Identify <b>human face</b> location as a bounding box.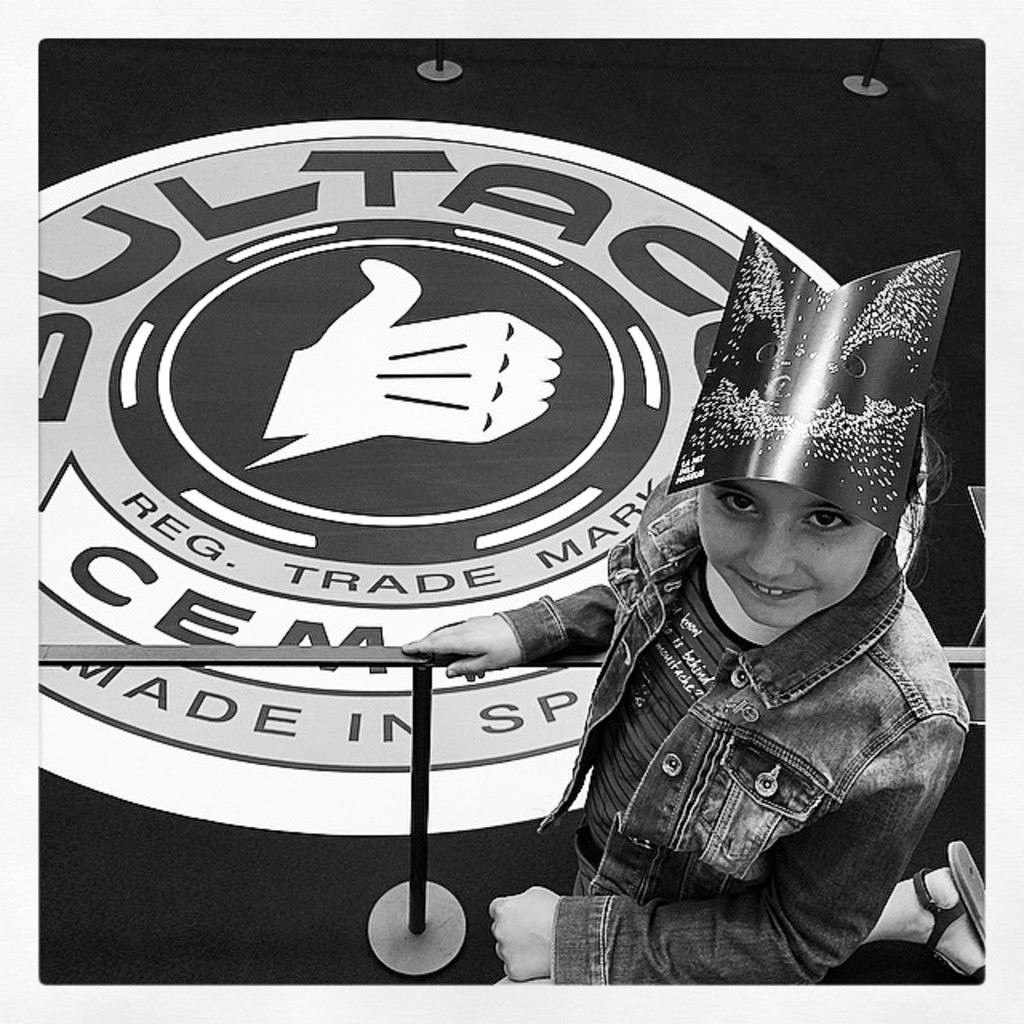
694,485,883,634.
